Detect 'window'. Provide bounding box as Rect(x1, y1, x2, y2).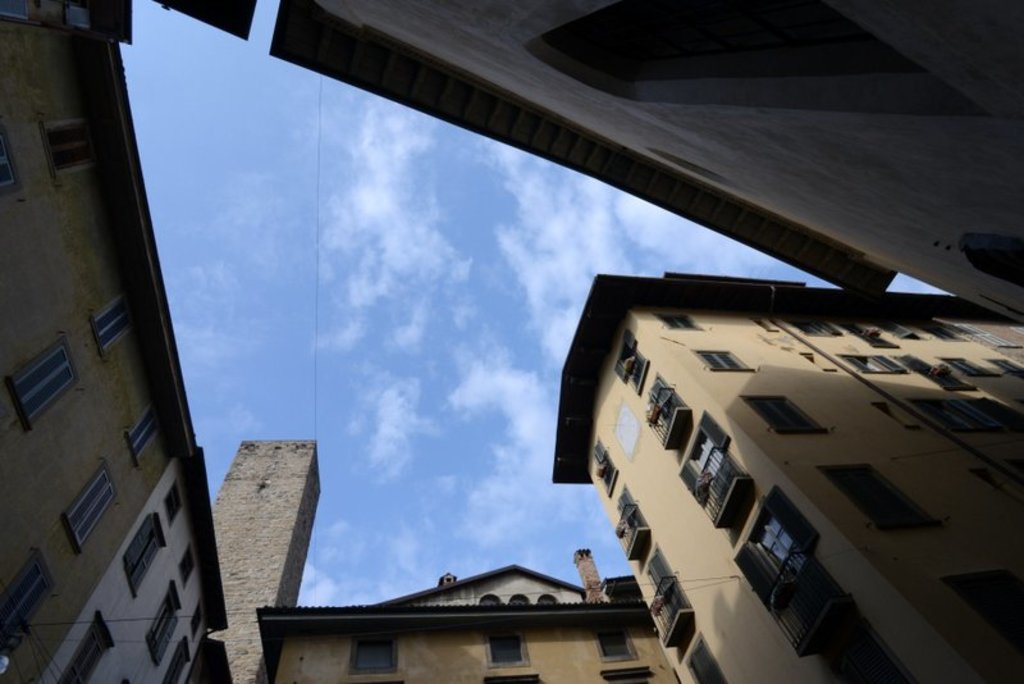
Rect(42, 115, 100, 179).
